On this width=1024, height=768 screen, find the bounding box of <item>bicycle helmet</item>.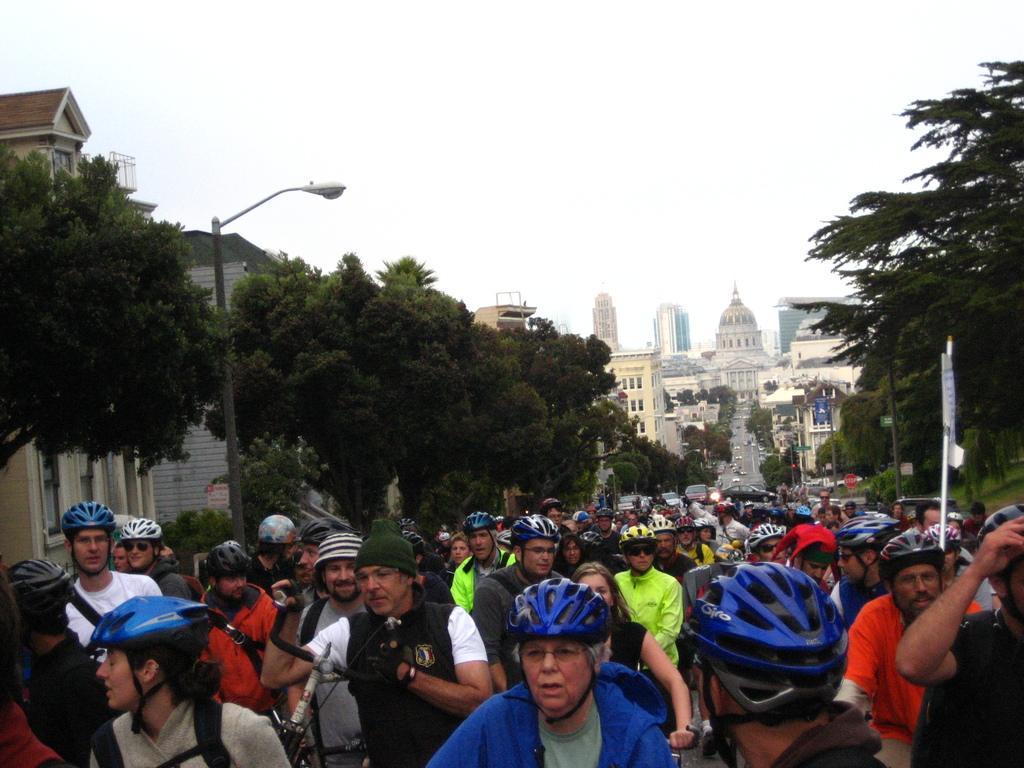
Bounding box: crop(308, 534, 361, 603).
